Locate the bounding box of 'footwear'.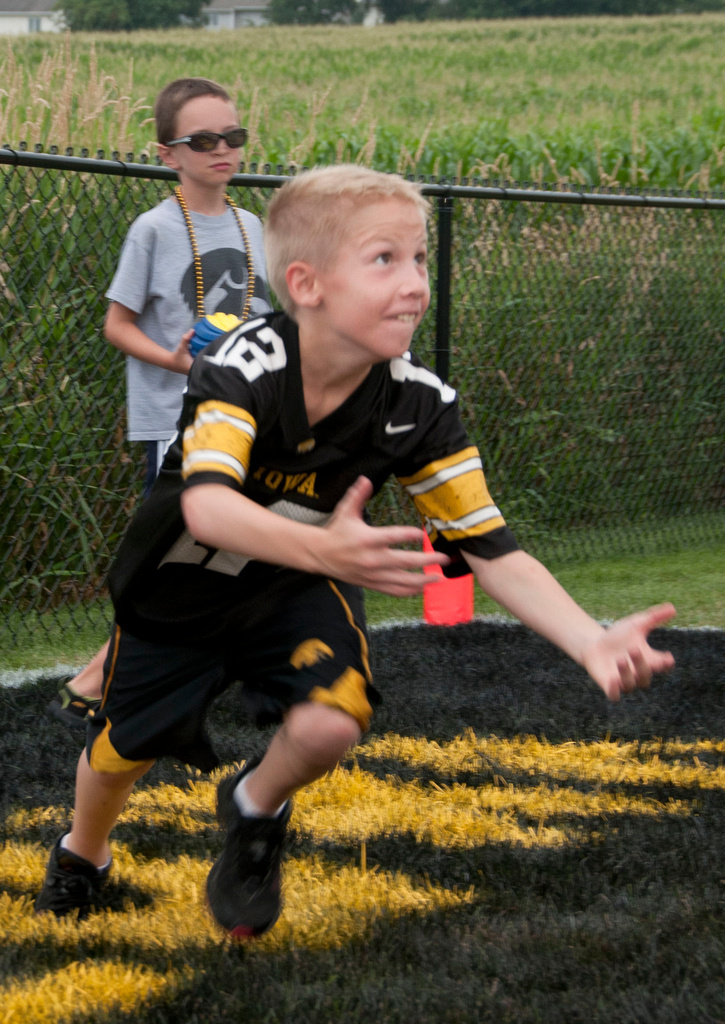
Bounding box: 26/824/111/930.
